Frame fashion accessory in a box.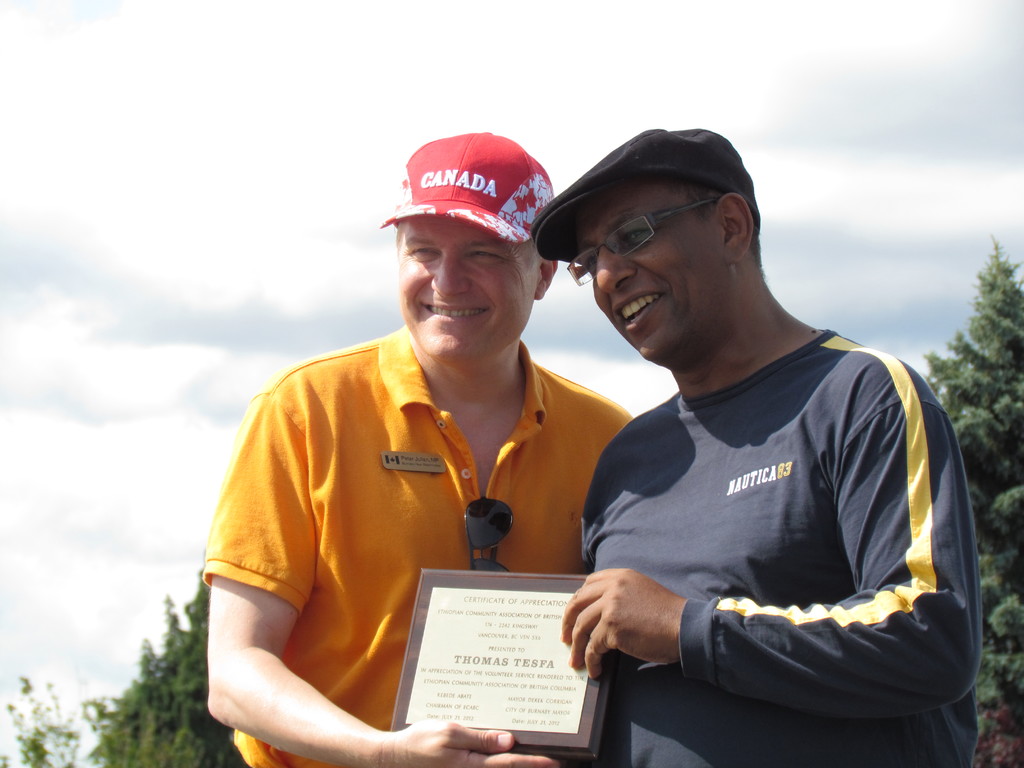
<bbox>466, 497, 513, 570</bbox>.
